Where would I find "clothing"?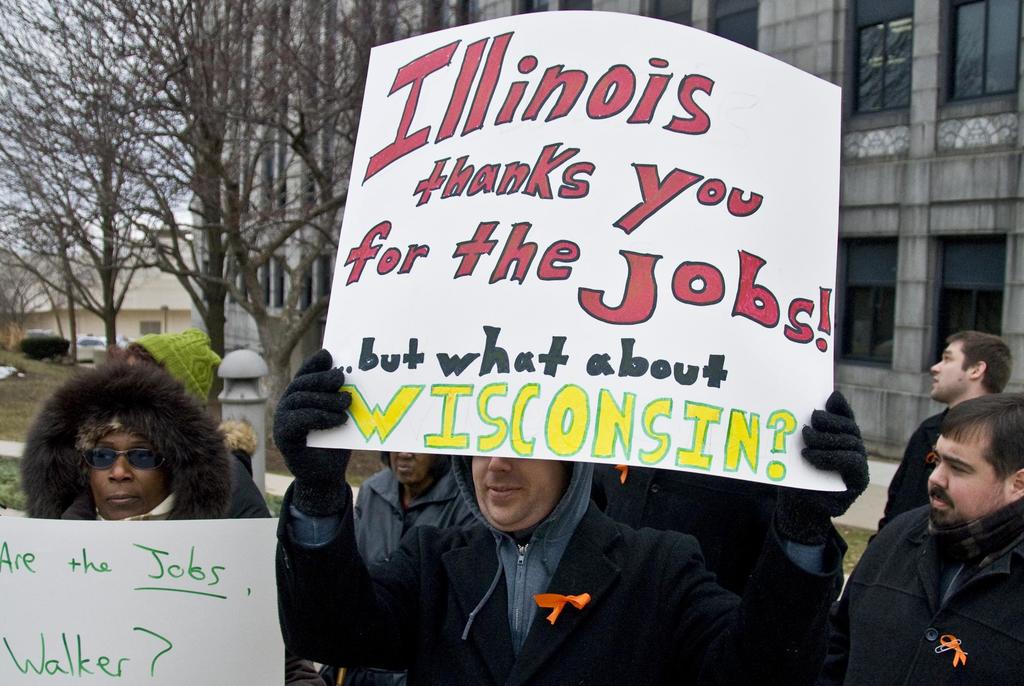
At x1=355 y1=467 x2=477 y2=685.
